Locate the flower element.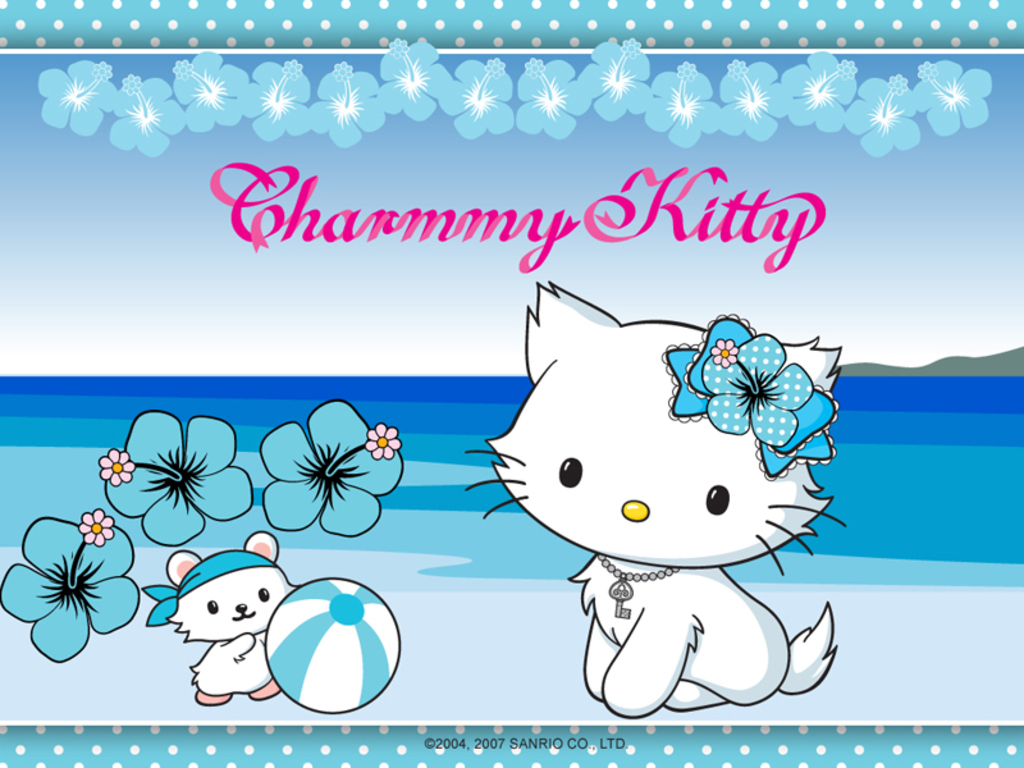
Element bbox: [364,424,403,458].
